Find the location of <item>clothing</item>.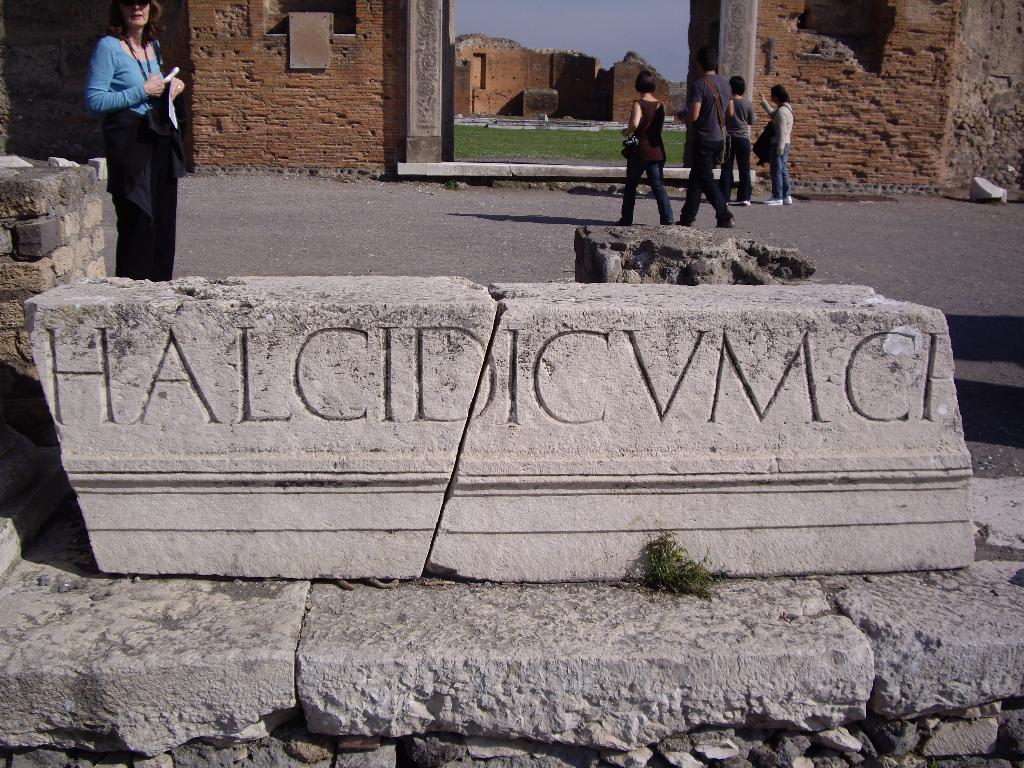
Location: <region>716, 93, 759, 200</region>.
